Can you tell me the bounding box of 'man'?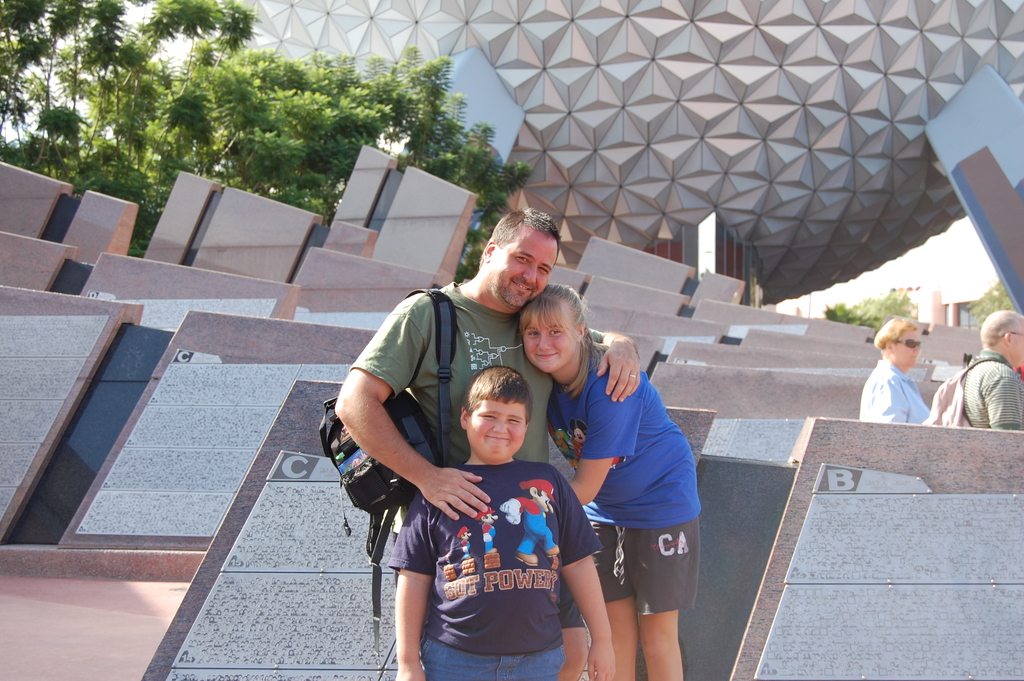
<box>954,308,1023,432</box>.
